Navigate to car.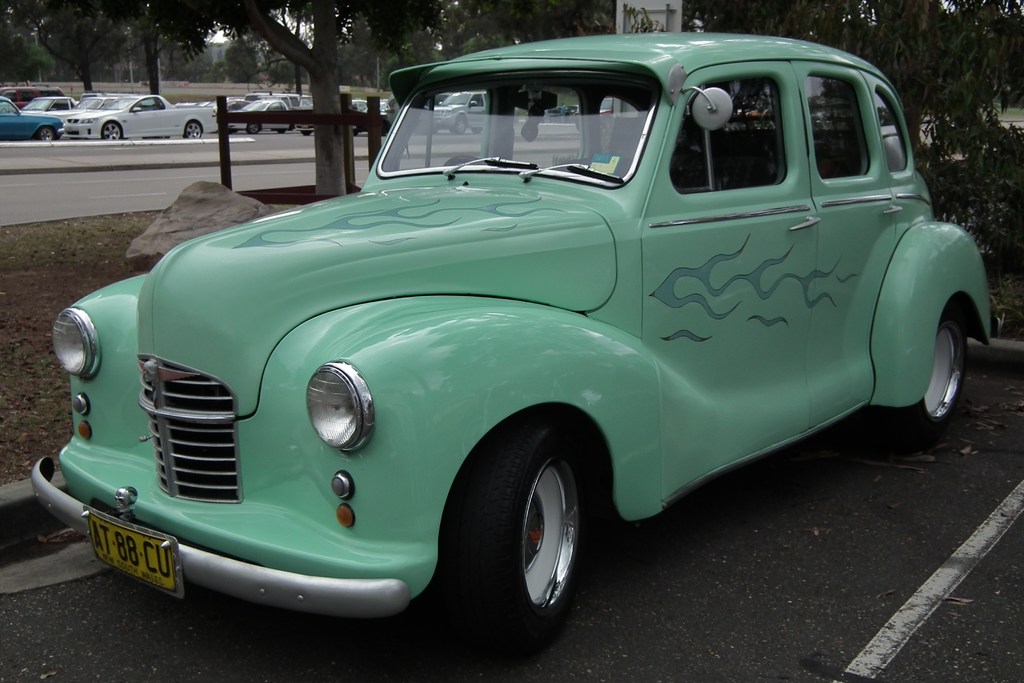
Navigation target: x1=572 y1=99 x2=614 y2=135.
